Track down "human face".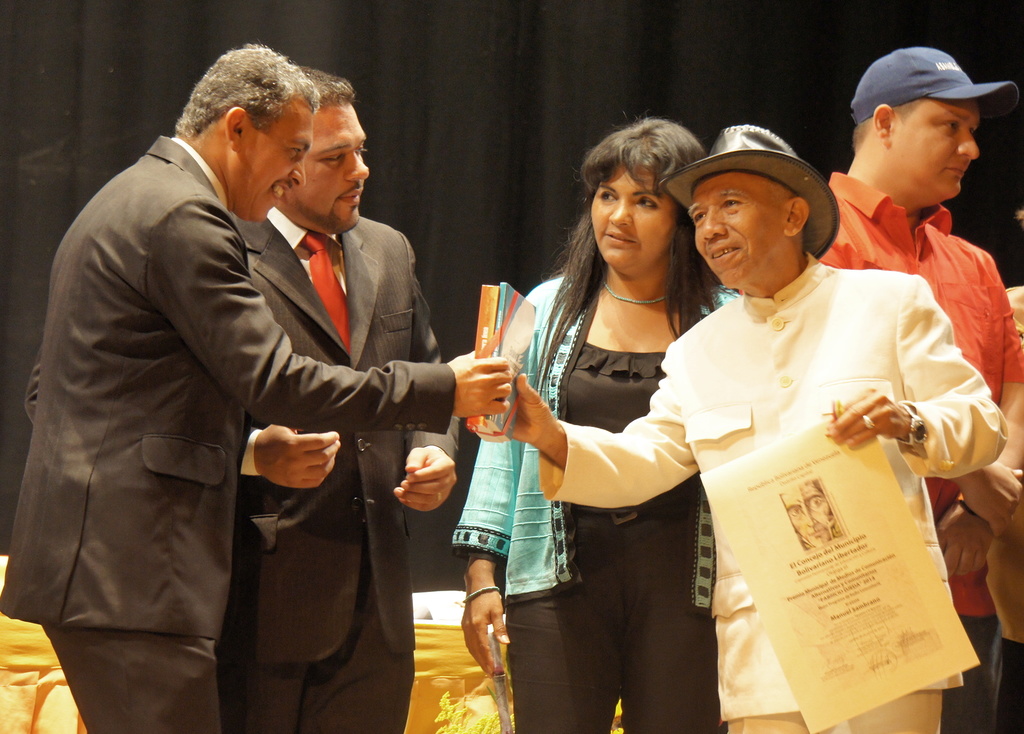
Tracked to (225,99,308,228).
